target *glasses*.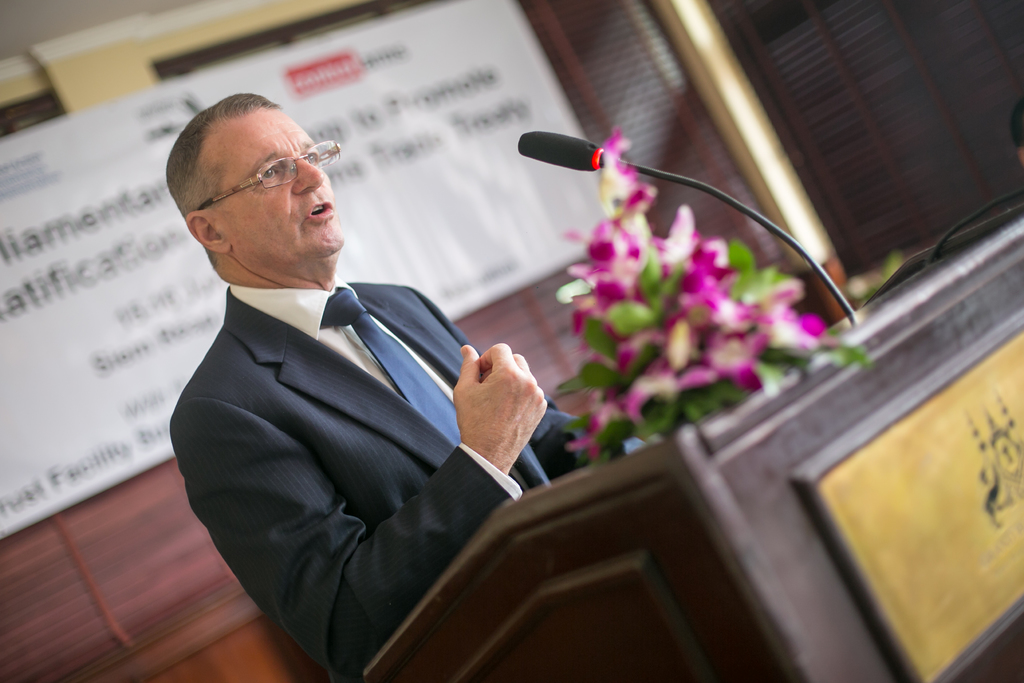
Target region: [196, 139, 347, 213].
